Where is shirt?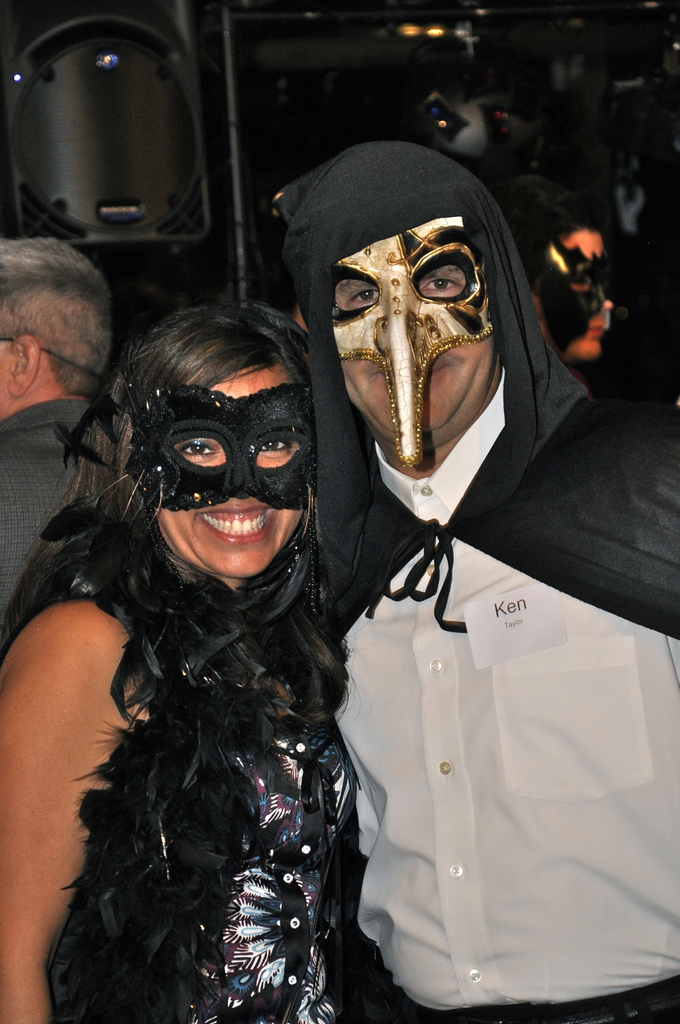
(x1=330, y1=365, x2=679, y2=1011).
